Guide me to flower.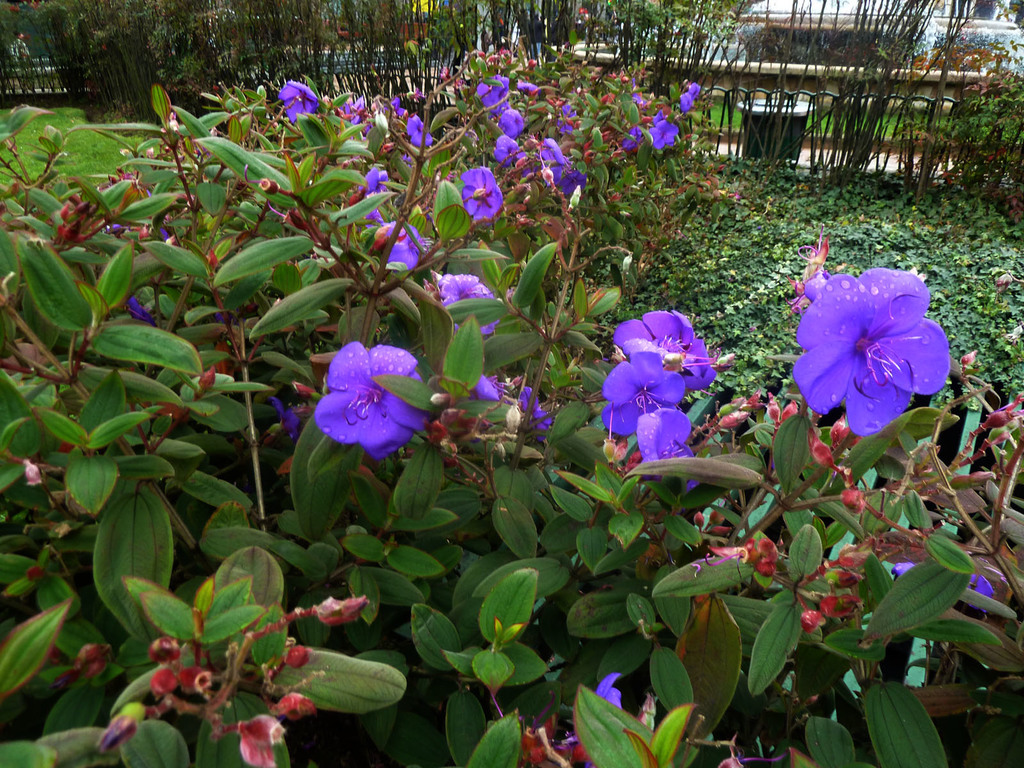
Guidance: {"x1": 493, "y1": 134, "x2": 522, "y2": 161}.
